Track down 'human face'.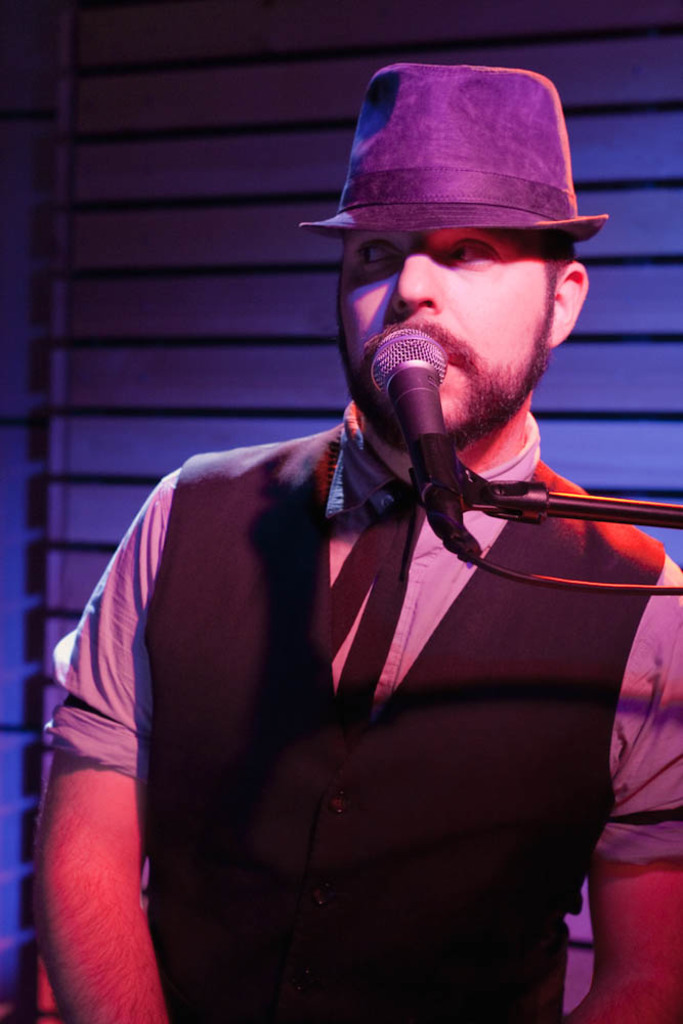
Tracked to x1=342 y1=229 x2=559 y2=441.
